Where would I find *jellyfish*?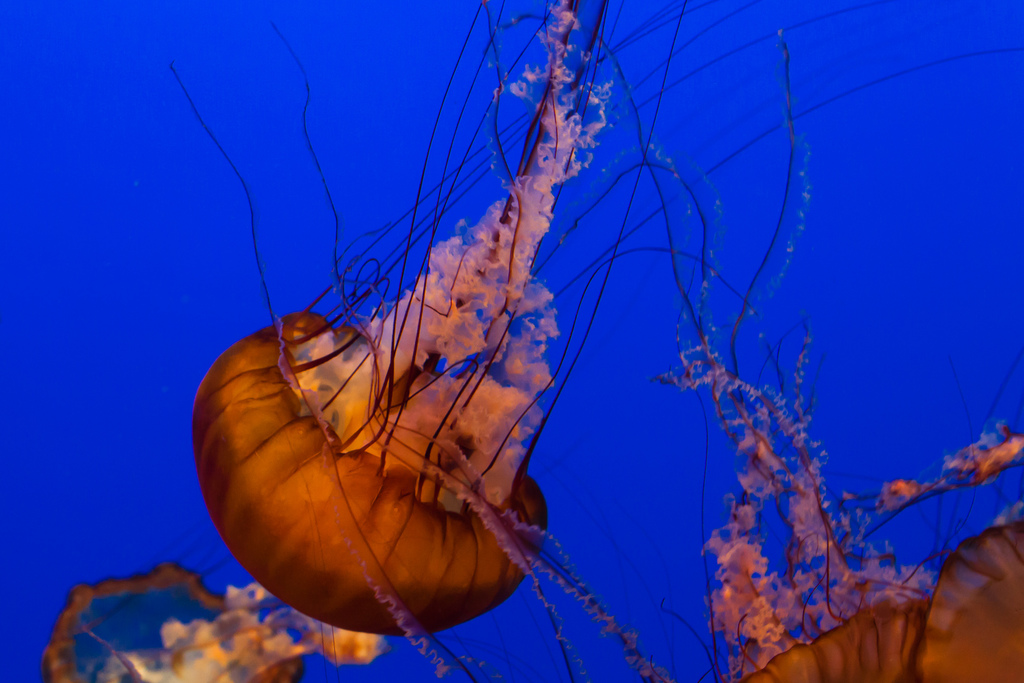
At <box>595,30,919,682</box>.
